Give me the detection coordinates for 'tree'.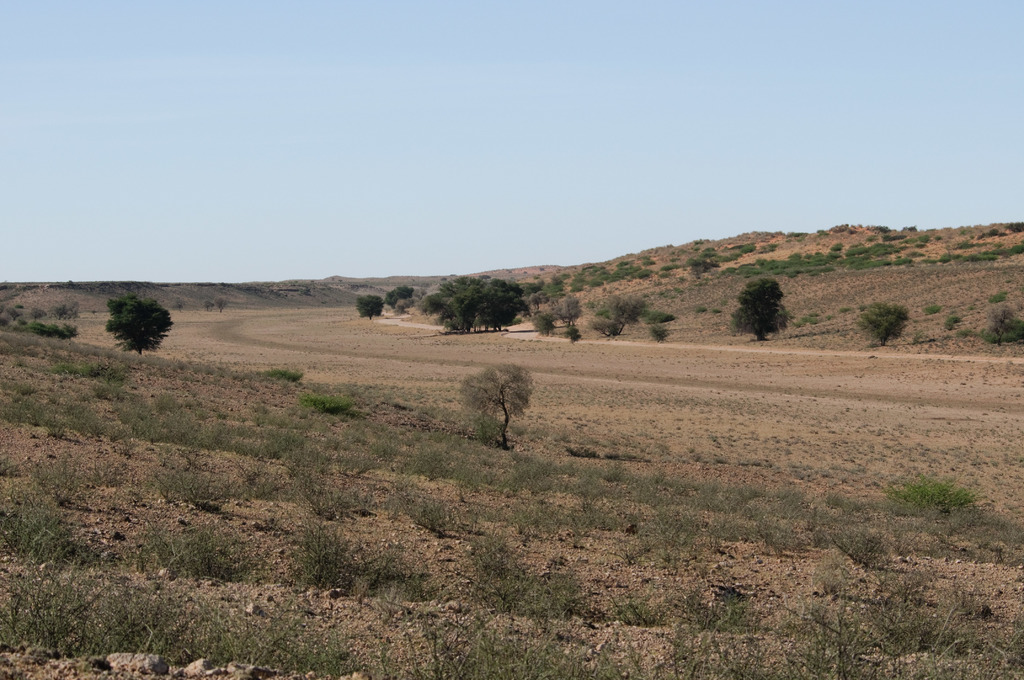
(x1=986, y1=306, x2=1017, y2=346).
